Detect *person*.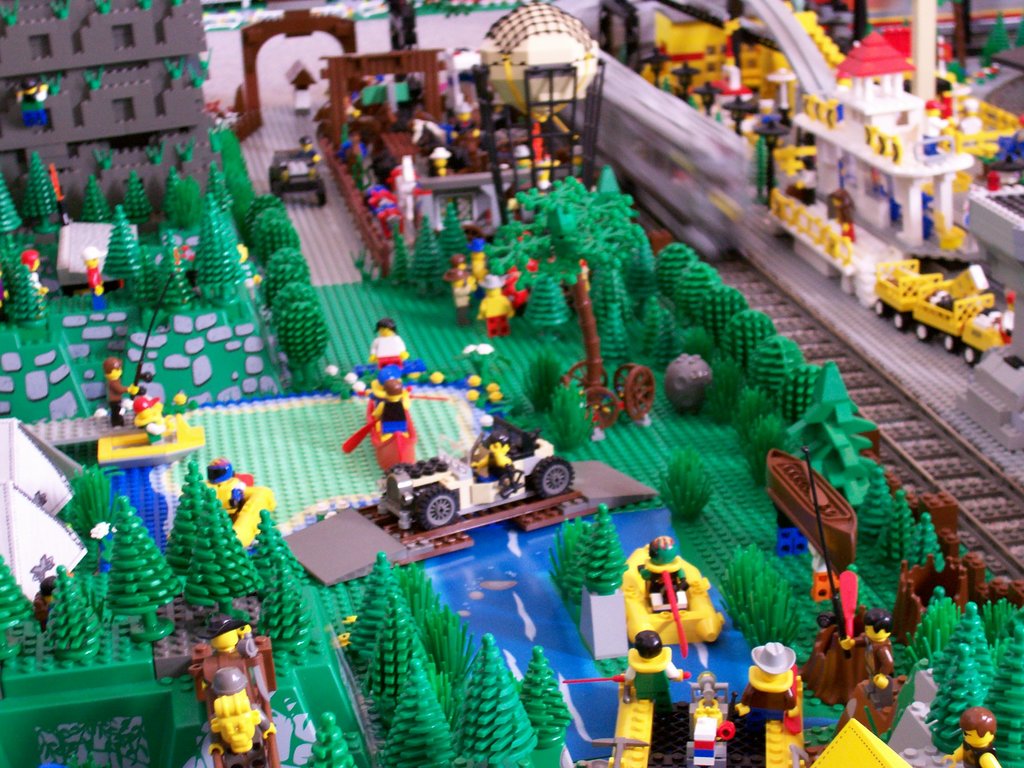
Detected at 15,74,51,127.
